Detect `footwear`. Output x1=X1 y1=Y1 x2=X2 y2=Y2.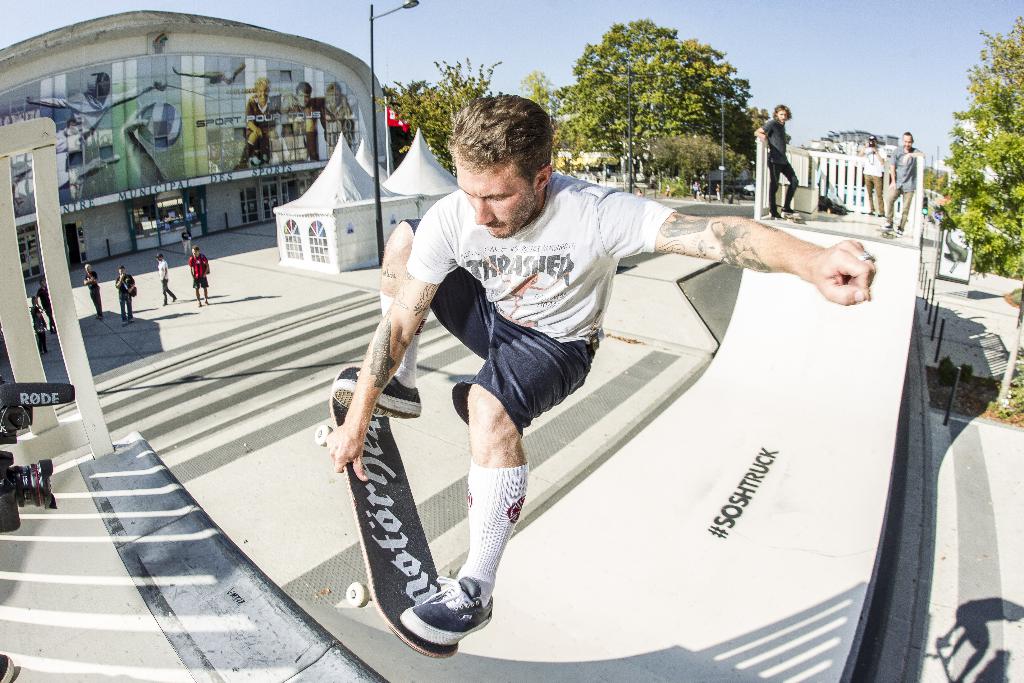
x1=326 y1=370 x2=428 y2=425.
